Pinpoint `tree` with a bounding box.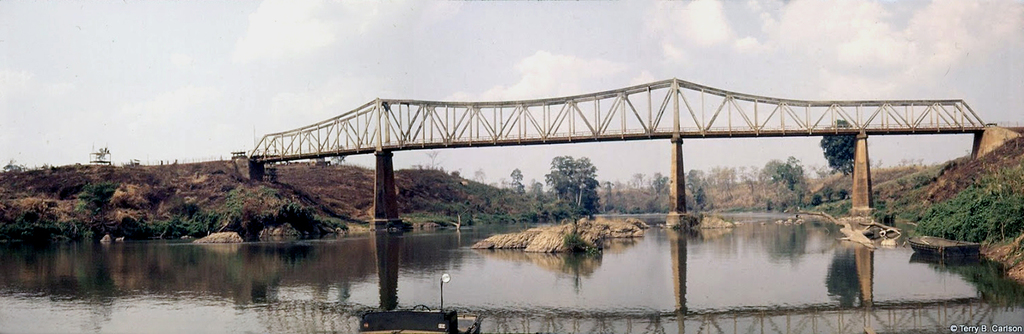
510, 165, 526, 198.
